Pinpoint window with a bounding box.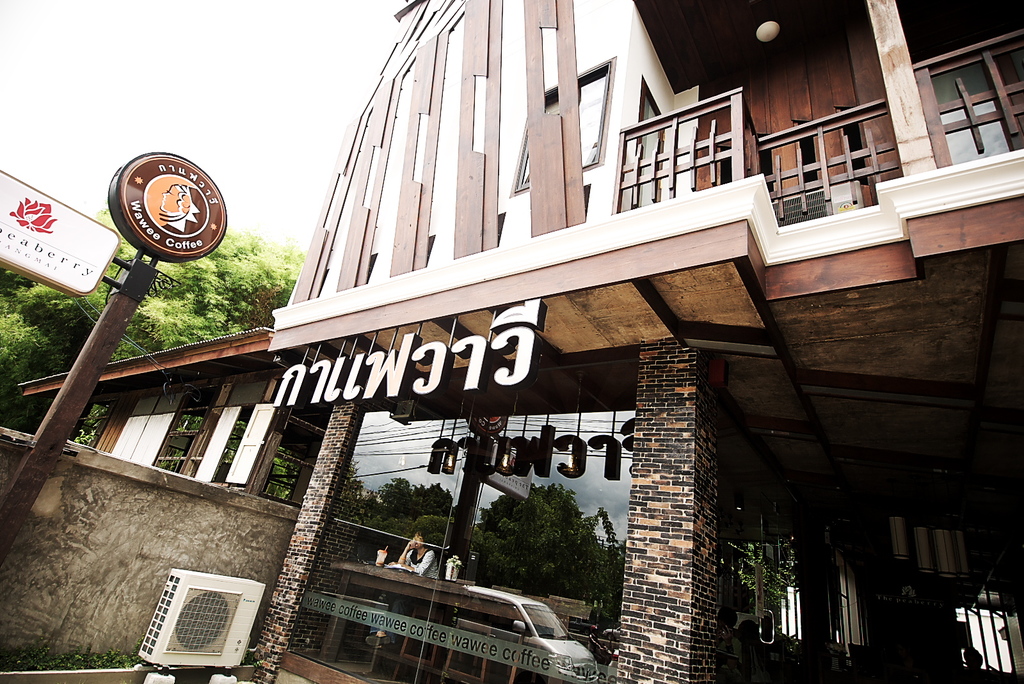
locate(276, 340, 636, 683).
